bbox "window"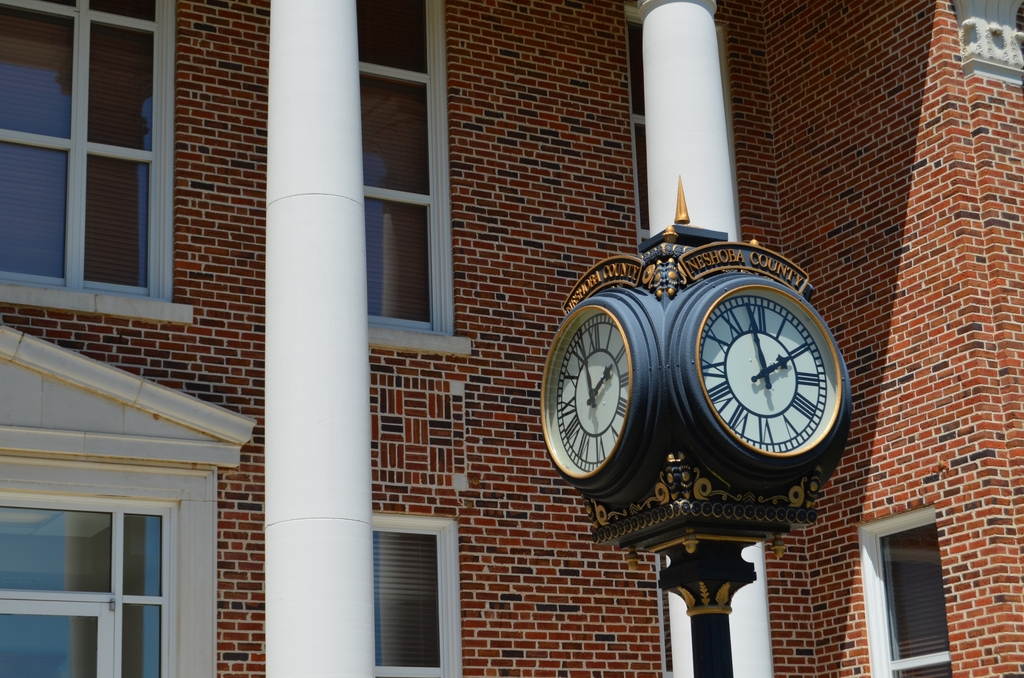
rect(113, 597, 179, 677)
